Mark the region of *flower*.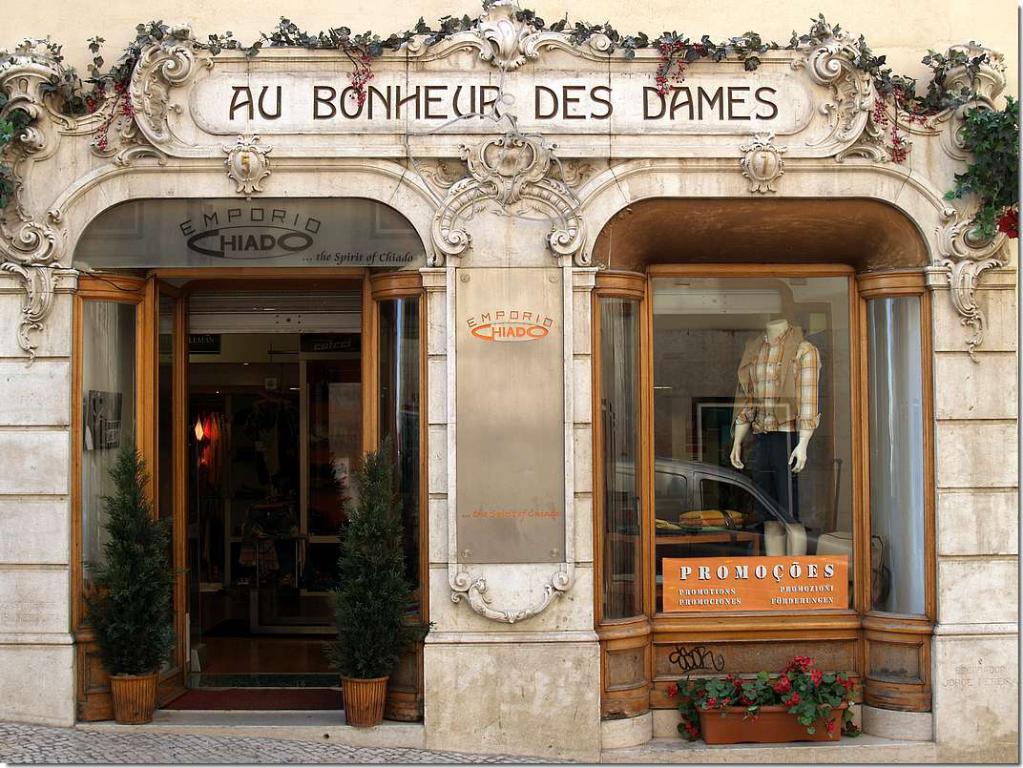
Region: (left=769, top=675, right=795, bottom=695).
